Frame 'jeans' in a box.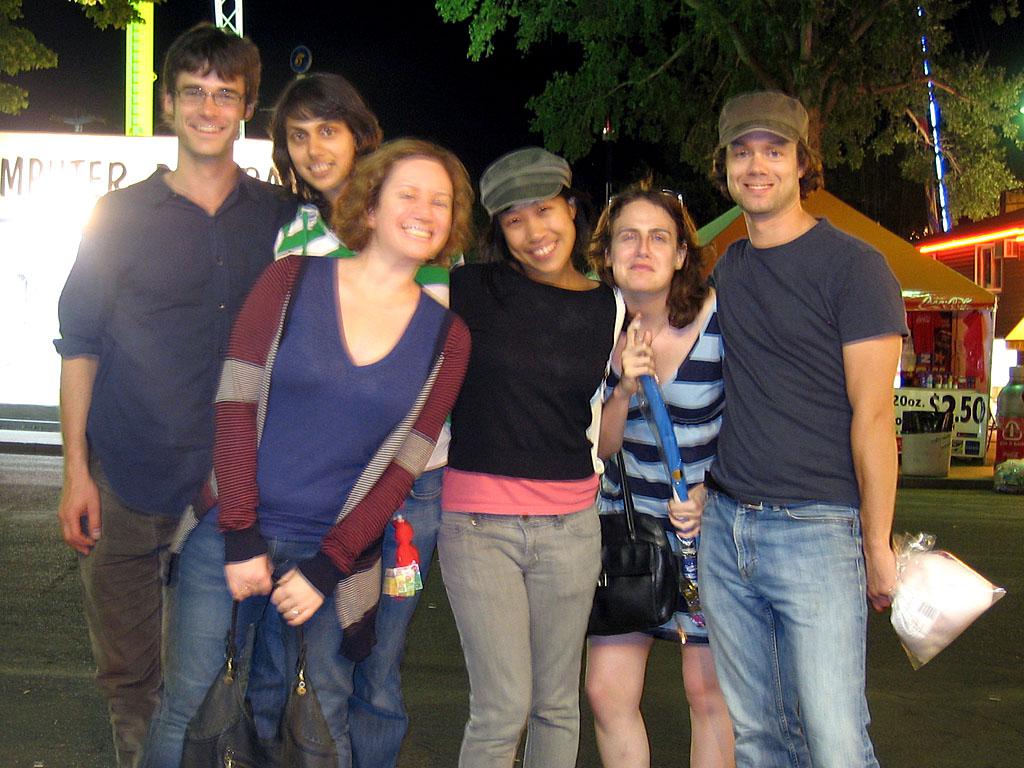
BBox(133, 503, 349, 767).
